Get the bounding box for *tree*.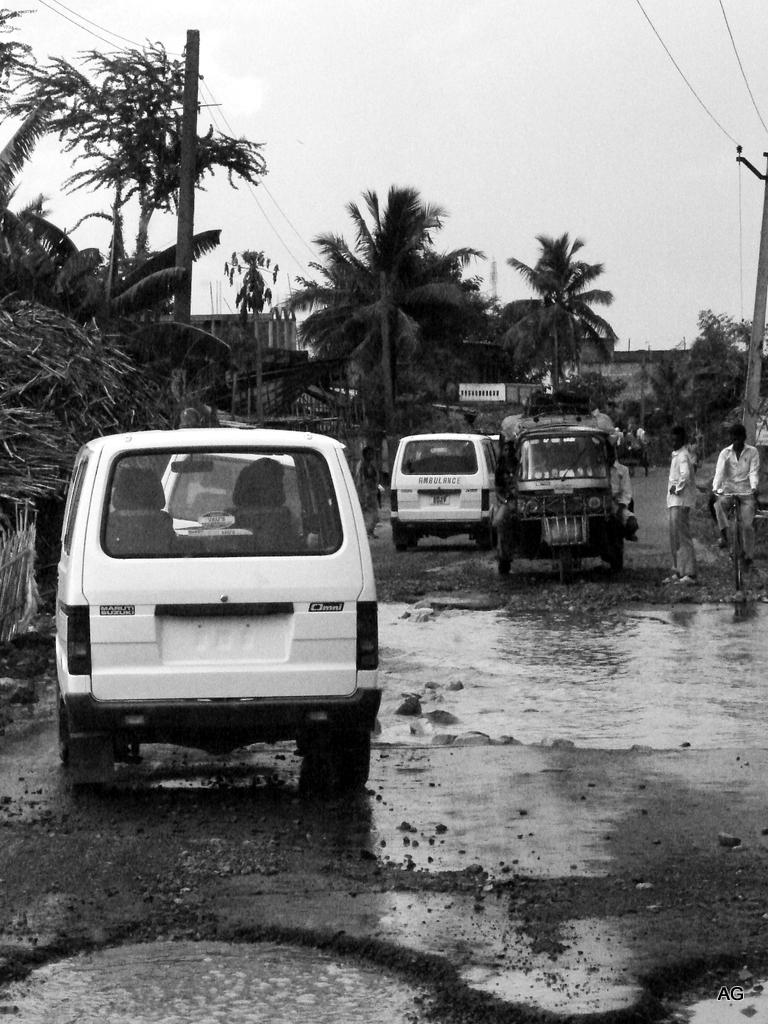
637:311:767:451.
